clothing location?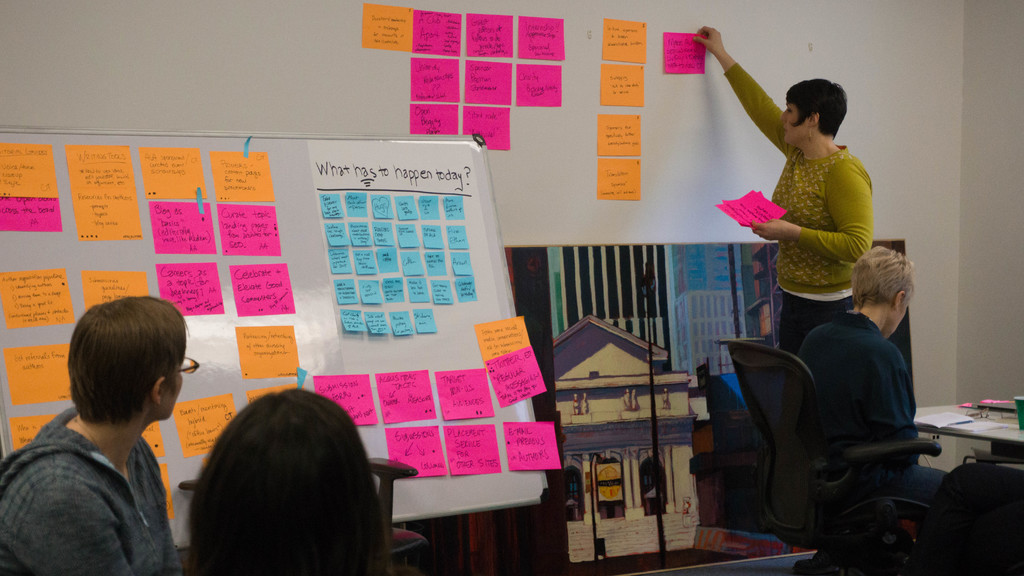
x1=13 y1=382 x2=205 y2=573
